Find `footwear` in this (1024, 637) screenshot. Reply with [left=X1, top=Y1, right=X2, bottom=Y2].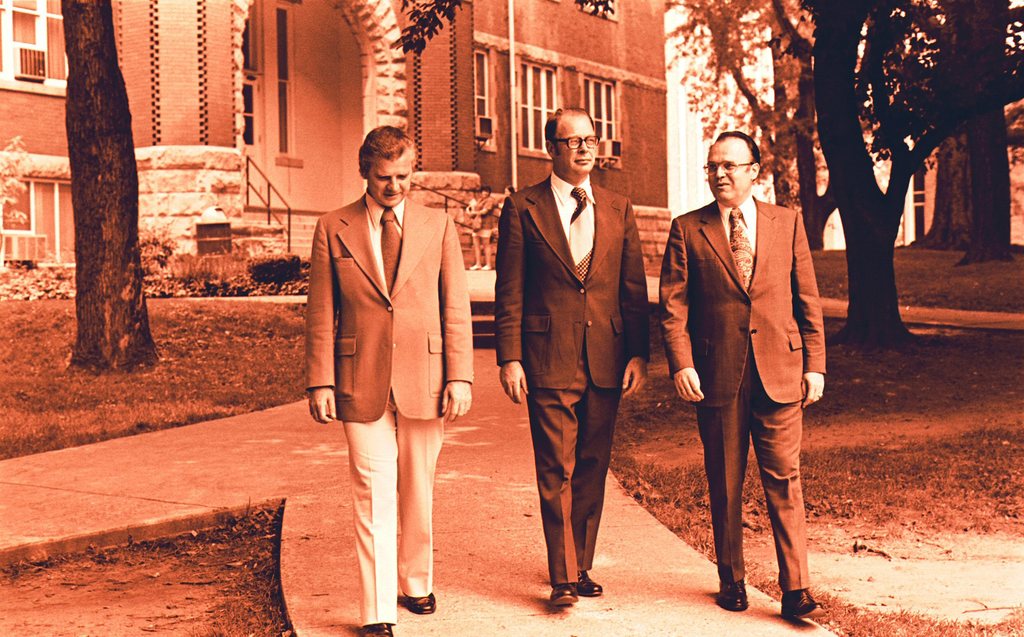
[left=362, top=622, right=392, bottom=636].
